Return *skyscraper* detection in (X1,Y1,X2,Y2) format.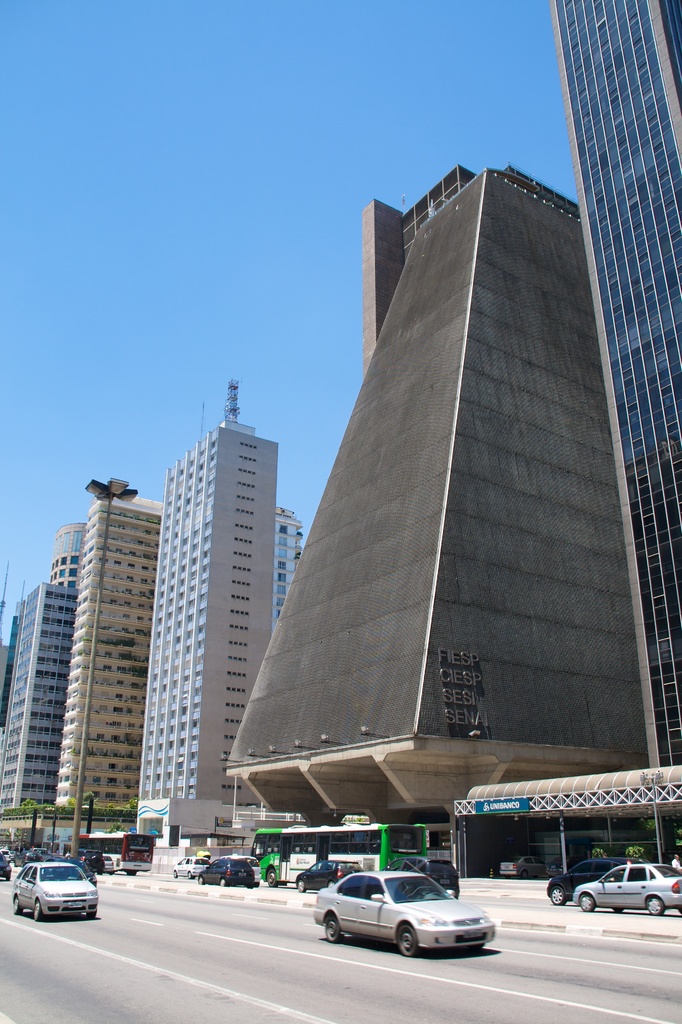
(229,156,663,874).
